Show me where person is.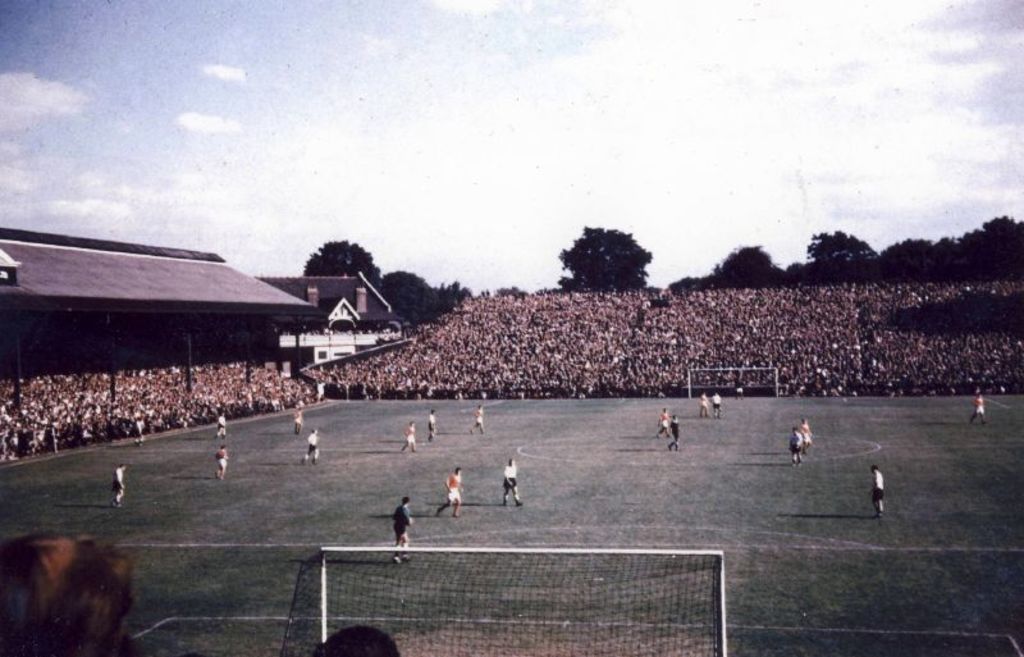
person is at (475,400,484,437).
